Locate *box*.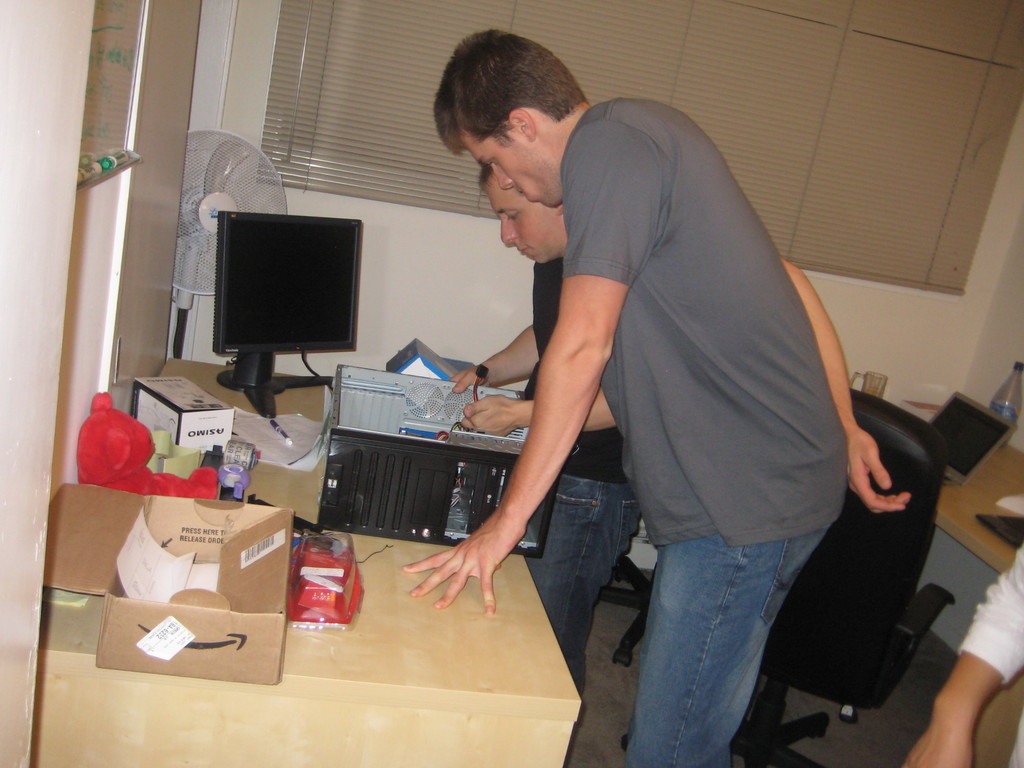
Bounding box: {"left": 132, "top": 369, "right": 232, "bottom": 449}.
